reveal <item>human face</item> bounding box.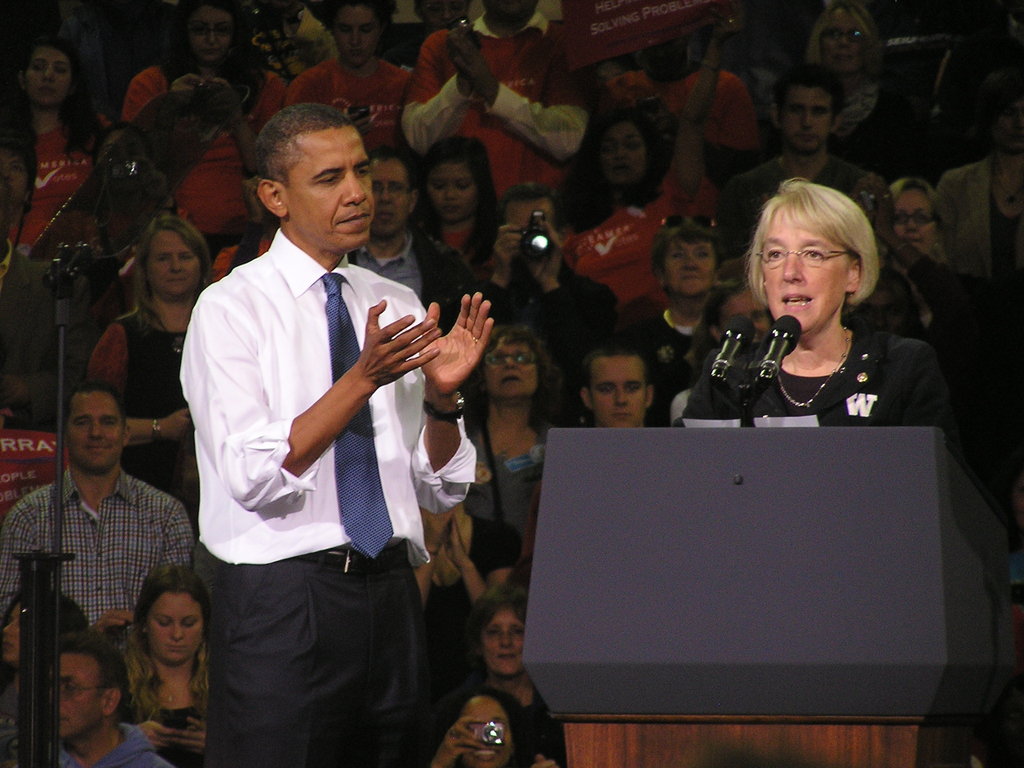
Revealed: locate(189, 4, 230, 65).
